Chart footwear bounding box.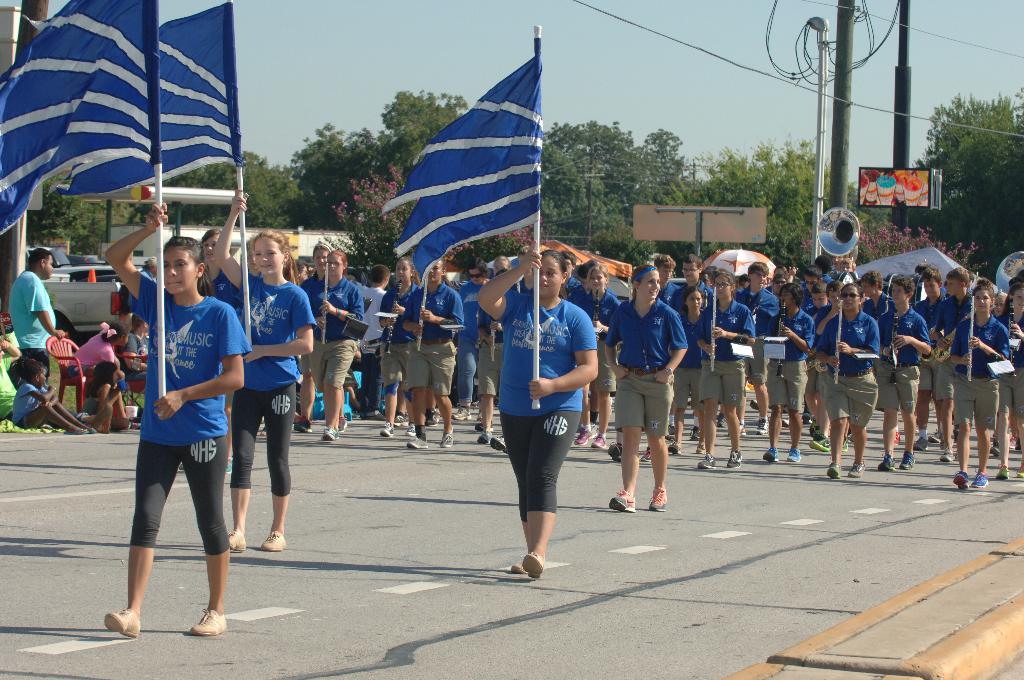
Charted: select_region(573, 430, 596, 444).
